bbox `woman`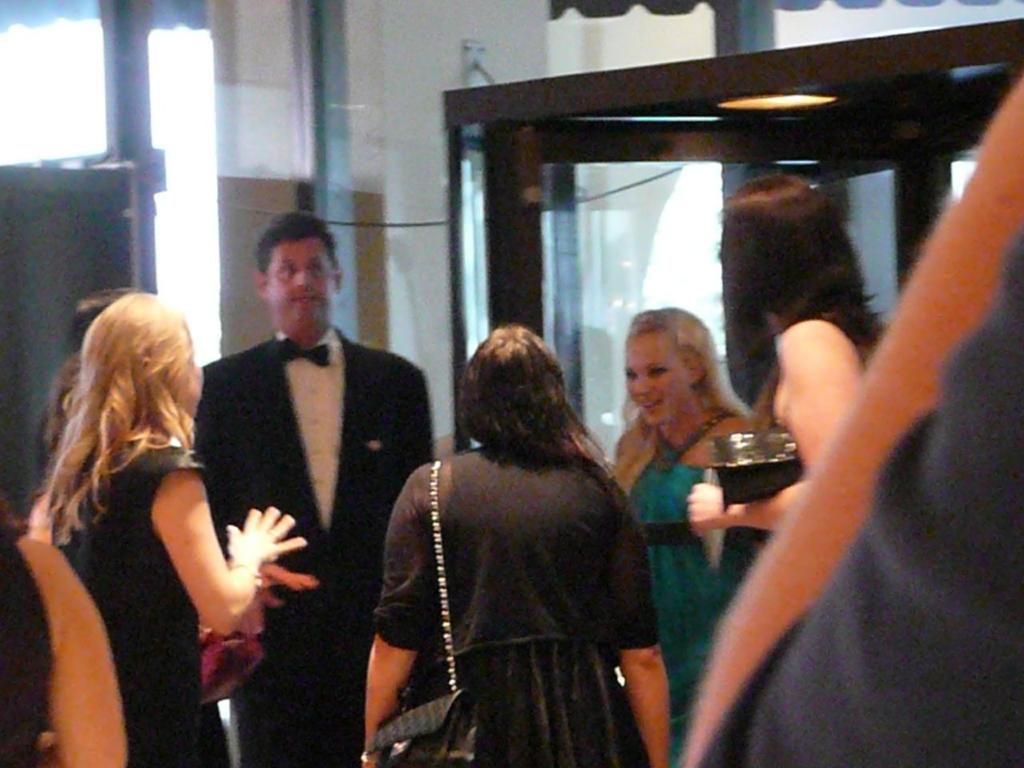
x1=0 y1=506 x2=133 y2=767
